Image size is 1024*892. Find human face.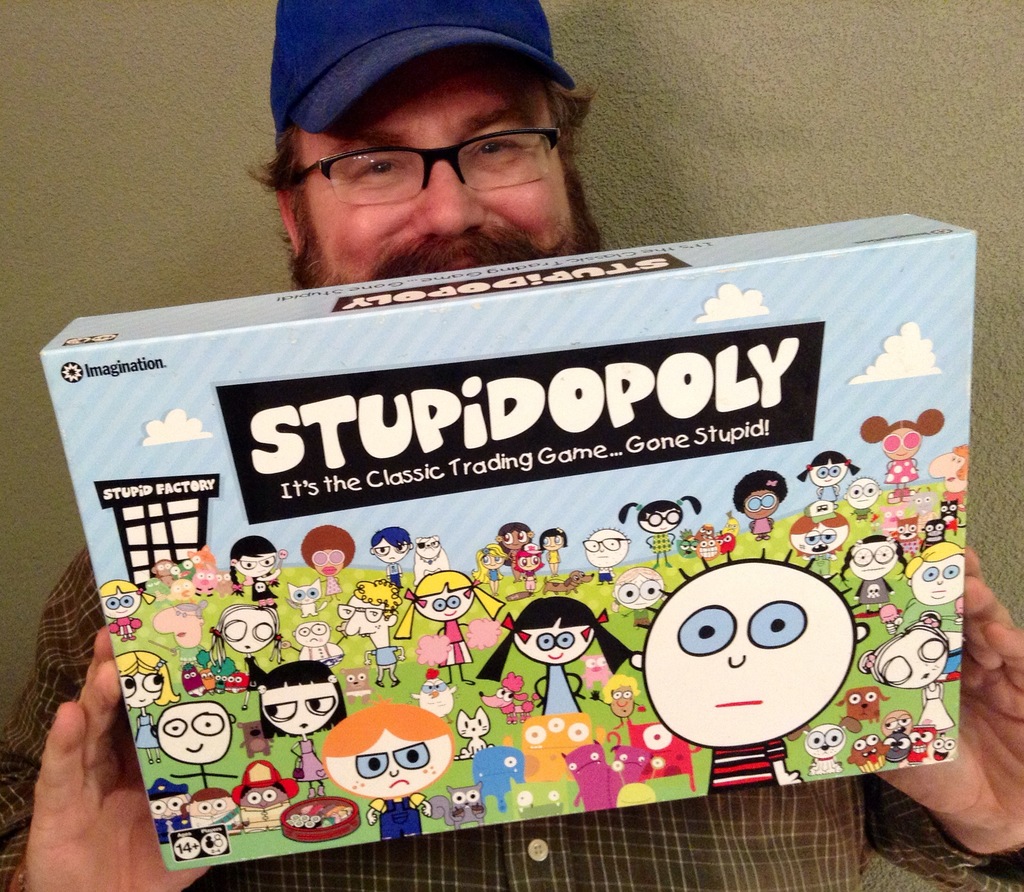
box=[106, 591, 140, 617].
